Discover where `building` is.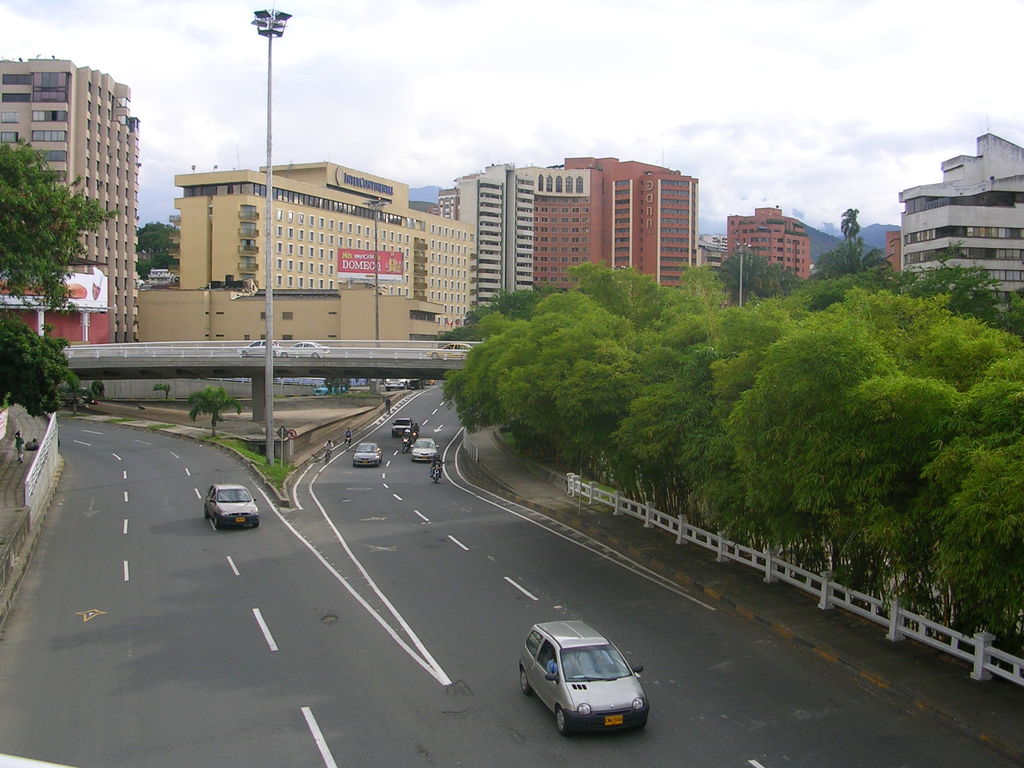
Discovered at BBox(886, 230, 906, 271).
